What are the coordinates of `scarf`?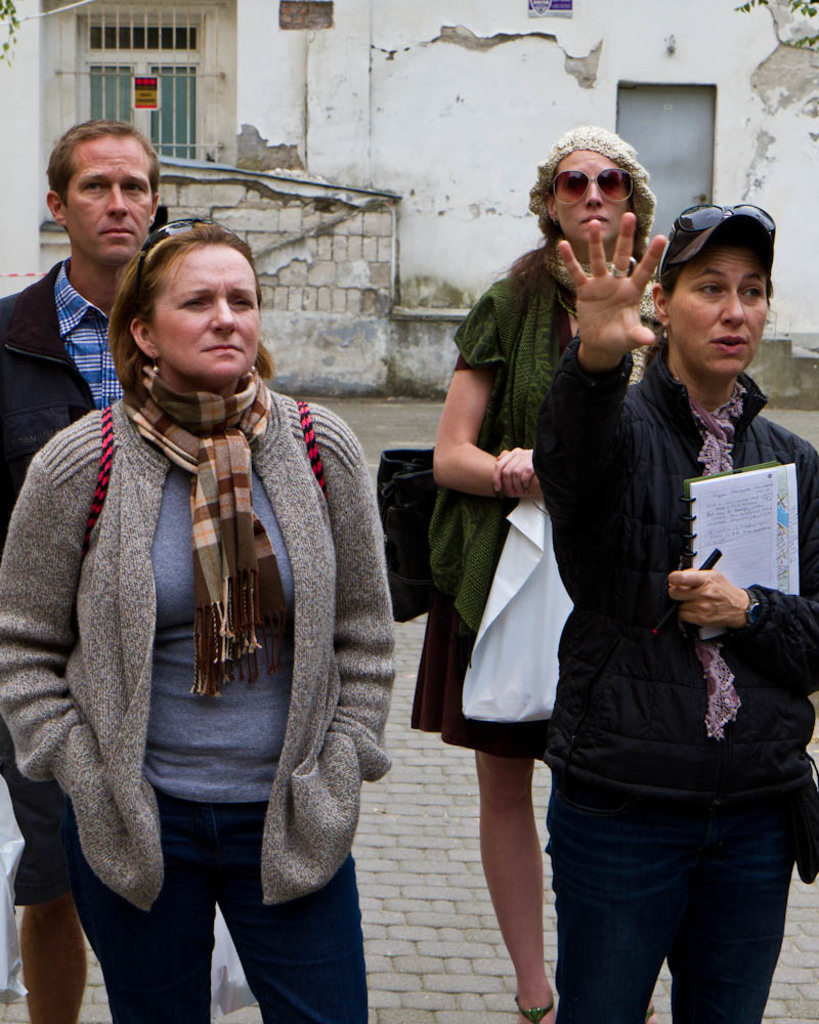
box=[672, 367, 755, 742].
